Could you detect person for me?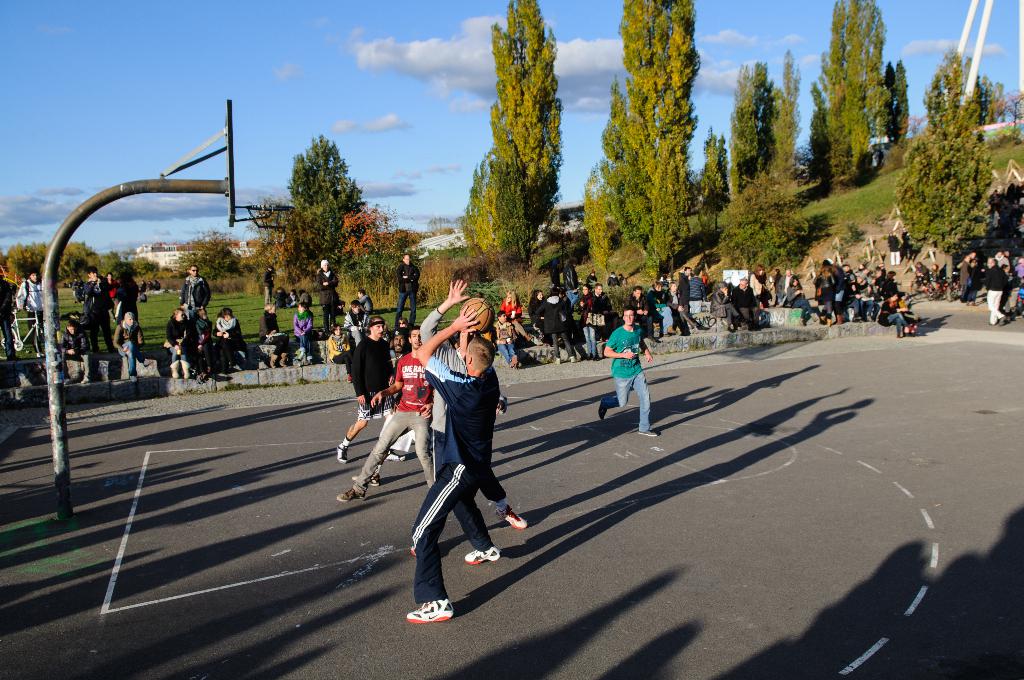
Detection result: bbox(163, 308, 188, 378).
